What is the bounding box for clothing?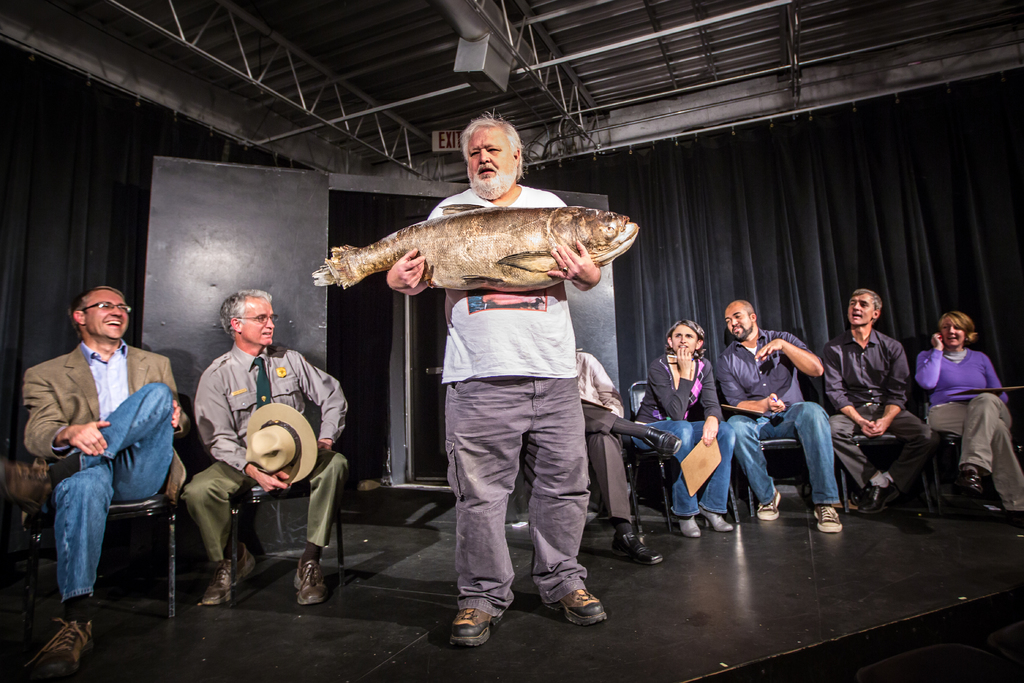
bbox(29, 338, 188, 502).
